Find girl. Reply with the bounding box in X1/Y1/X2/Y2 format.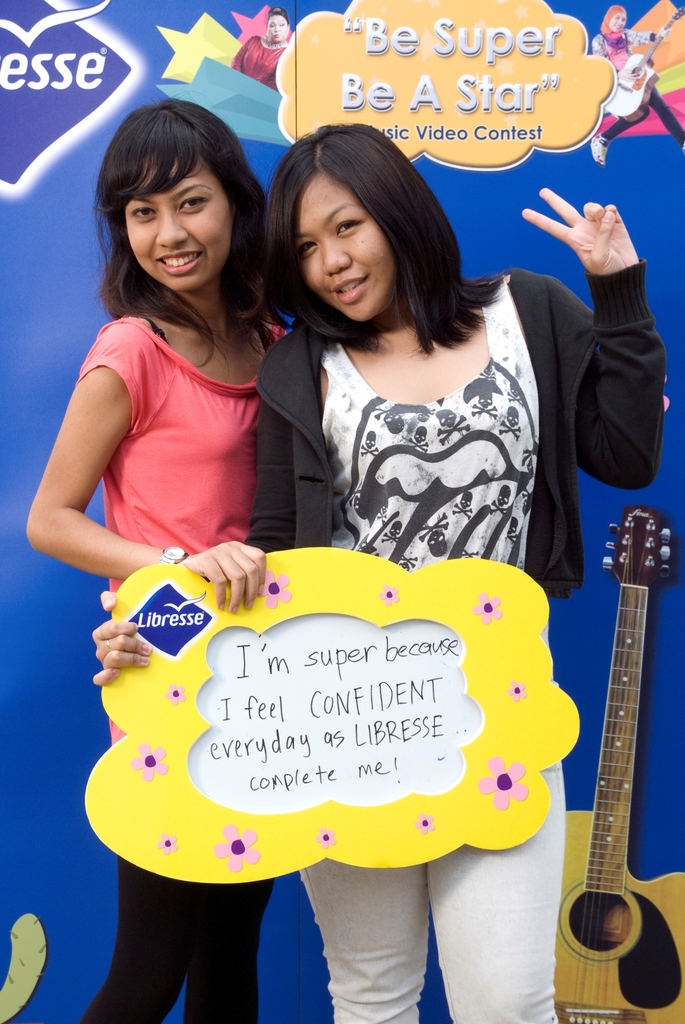
19/100/295/1022.
